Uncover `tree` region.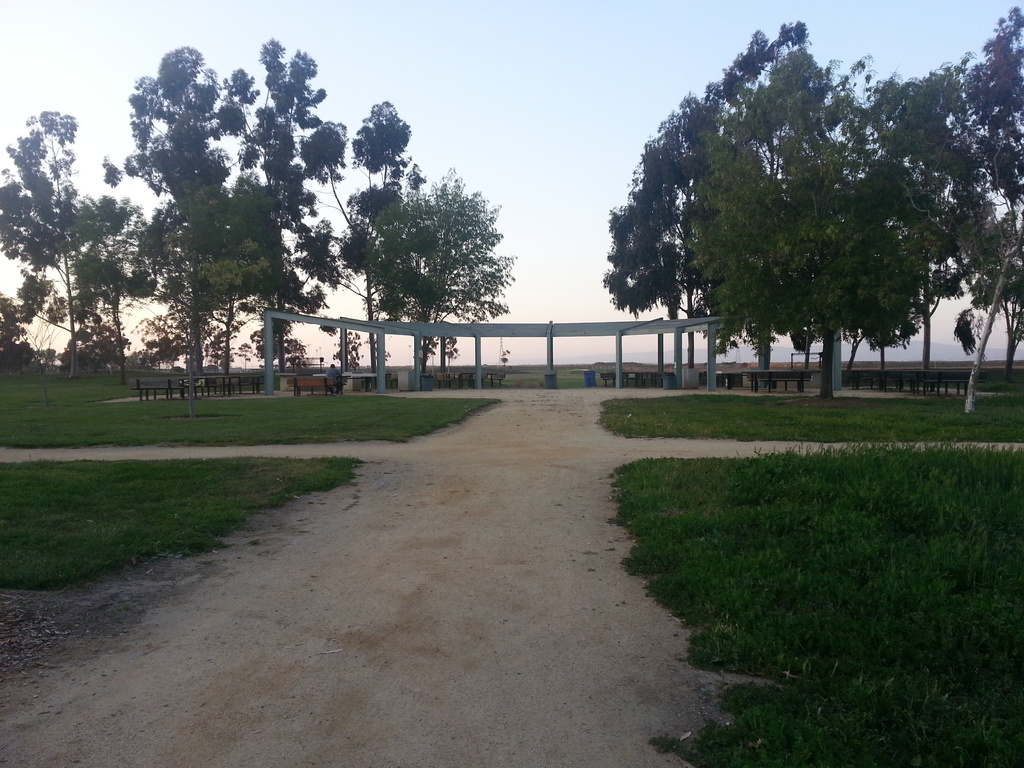
Uncovered: locate(305, 97, 431, 399).
